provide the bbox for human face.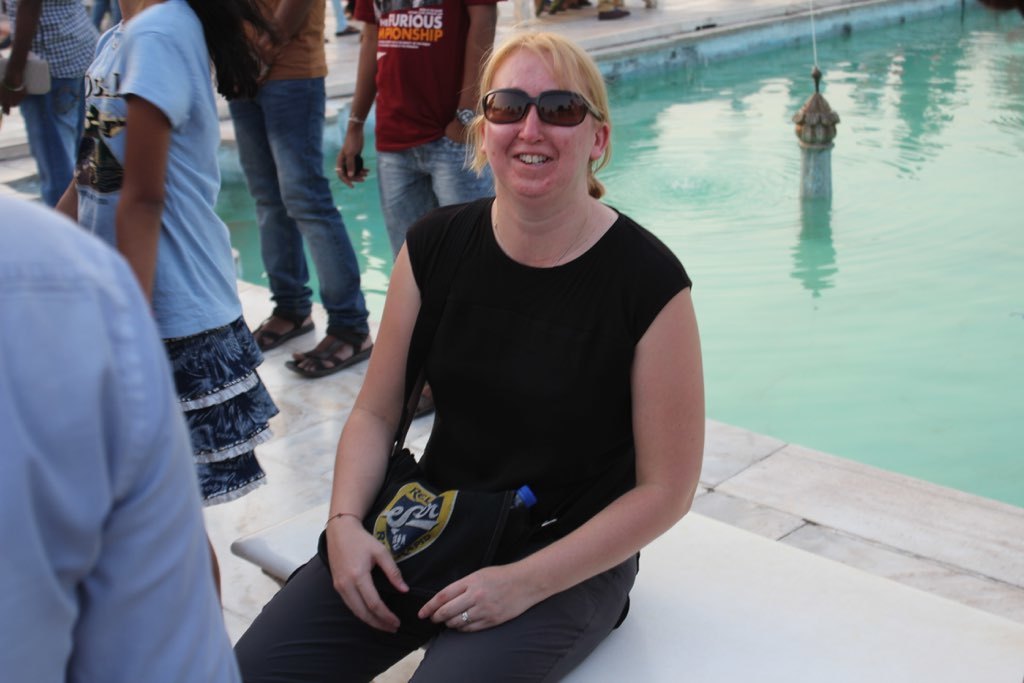
x1=483 y1=42 x2=598 y2=206.
